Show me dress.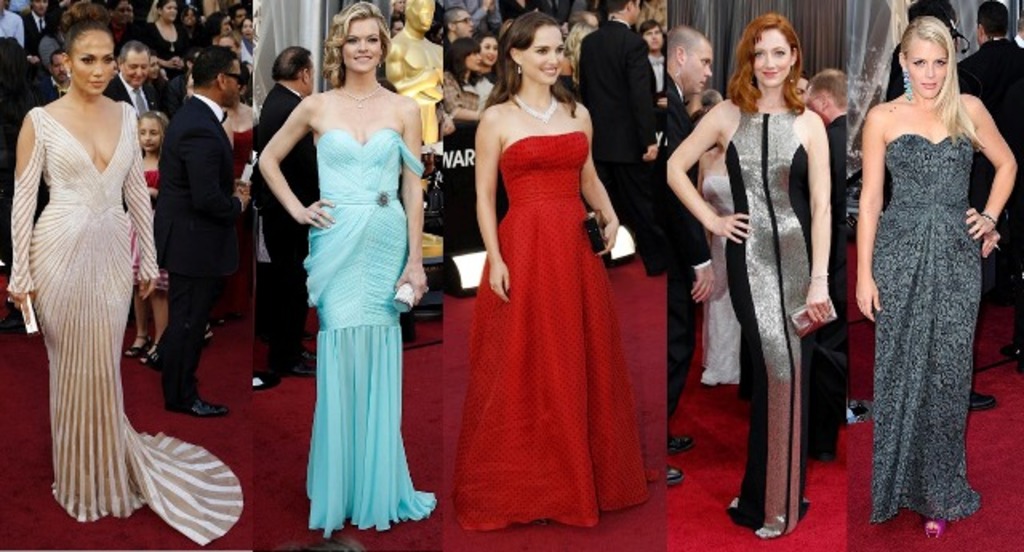
dress is here: region(296, 131, 442, 536).
